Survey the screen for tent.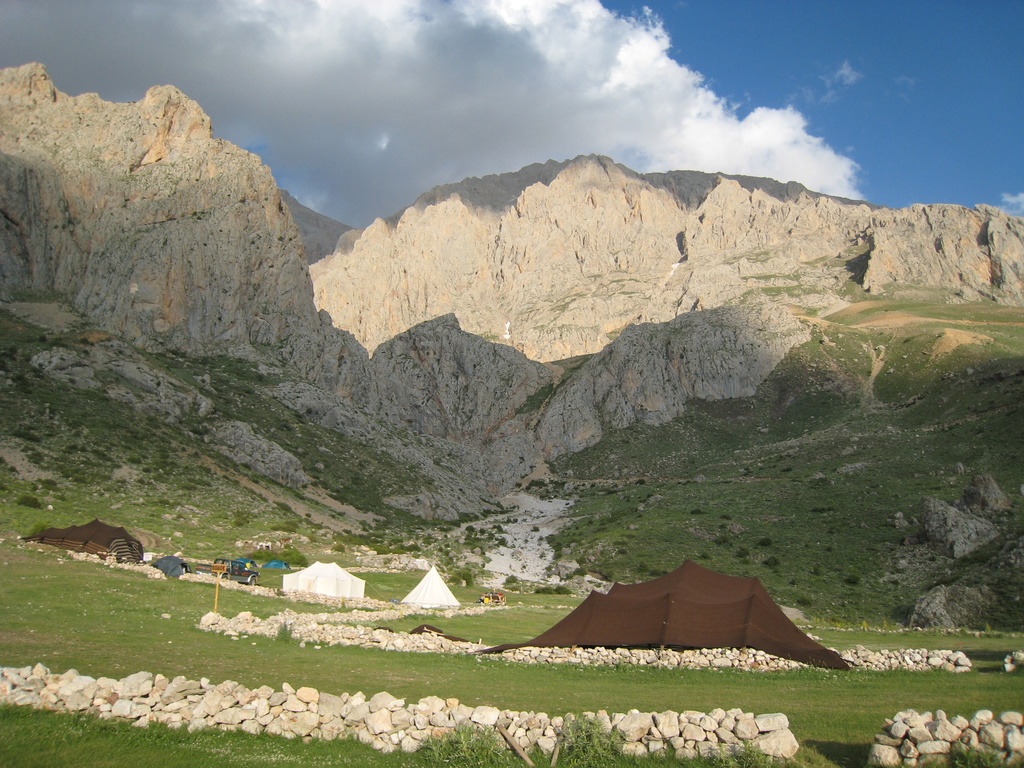
Survey found: box(265, 552, 286, 571).
